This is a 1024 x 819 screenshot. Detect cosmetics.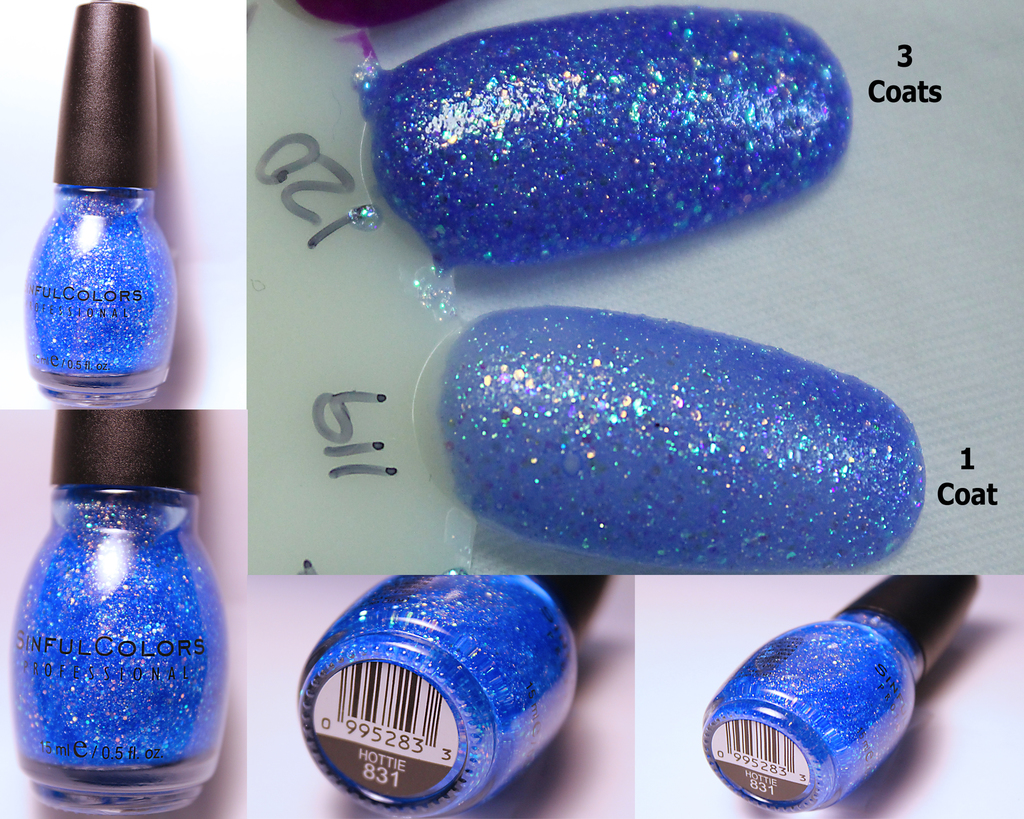
{"x1": 19, "y1": 0, "x2": 181, "y2": 405}.
